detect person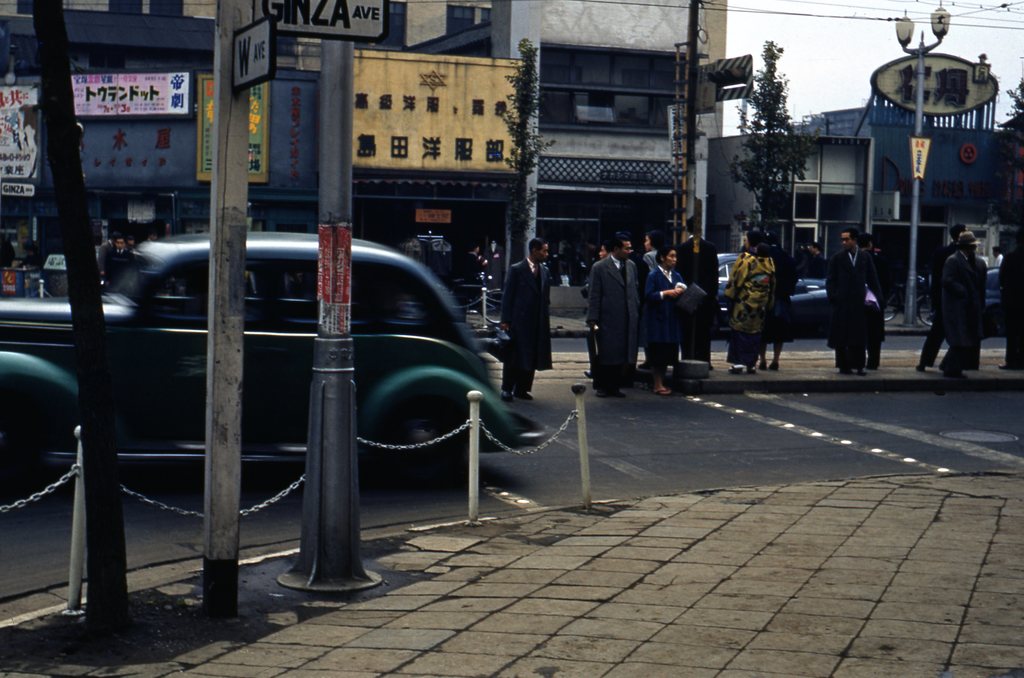
crop(451, 241, 488, 312)
